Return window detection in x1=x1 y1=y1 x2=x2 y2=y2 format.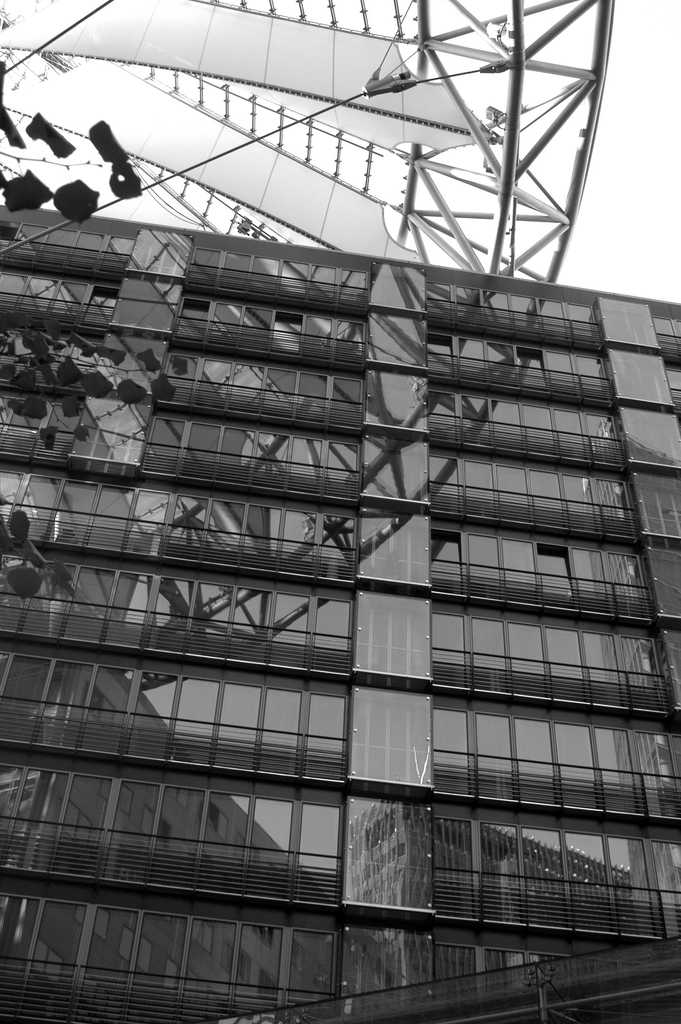
x1=153 y1=348 x2=361 y2=438.
